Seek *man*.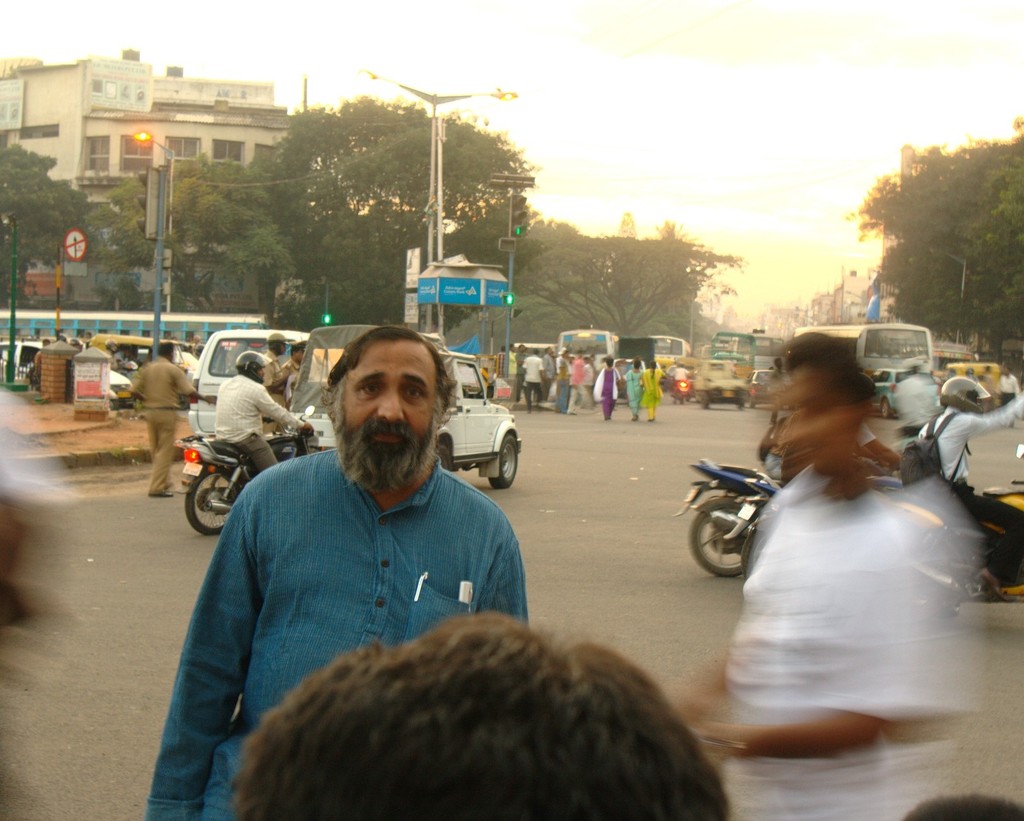
223, 614, 724, 820.
